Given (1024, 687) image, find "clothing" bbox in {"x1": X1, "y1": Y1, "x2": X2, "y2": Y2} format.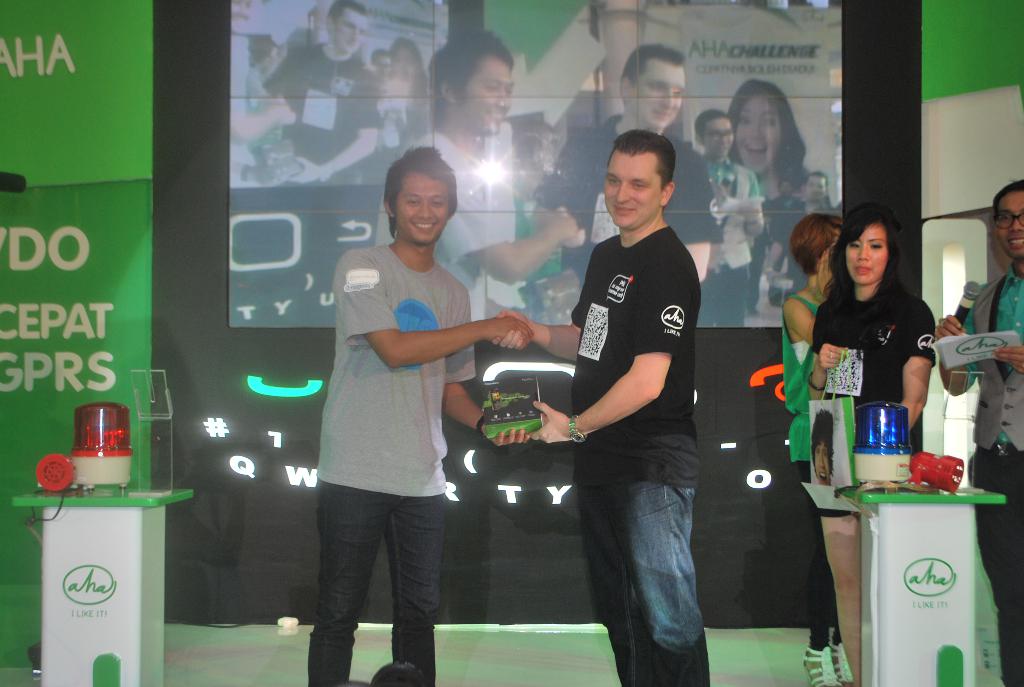
{"x1": 699, "y1": 157, "x2": 778, "y2": 326}.
